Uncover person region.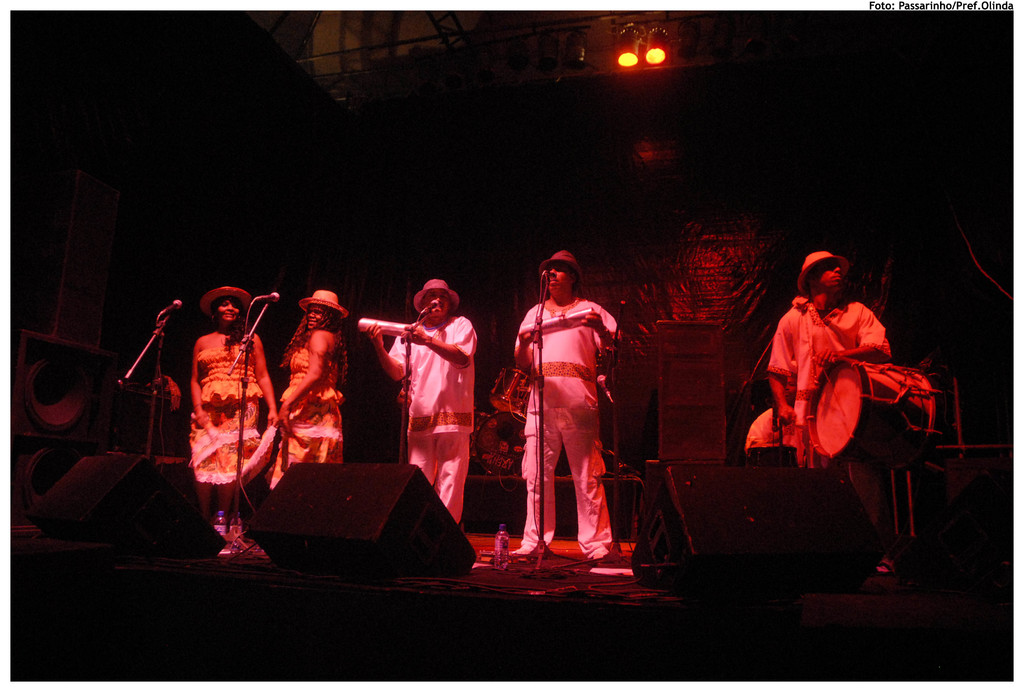
Uncovered: [270,287,353,503].
